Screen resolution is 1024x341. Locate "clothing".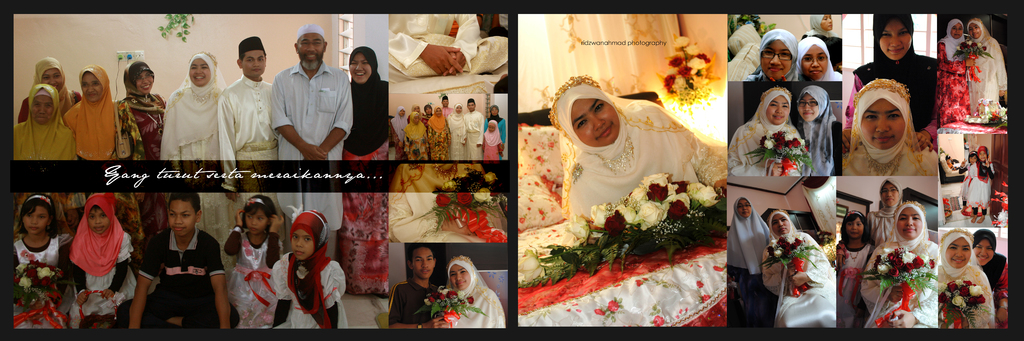
484 116 504 142.
